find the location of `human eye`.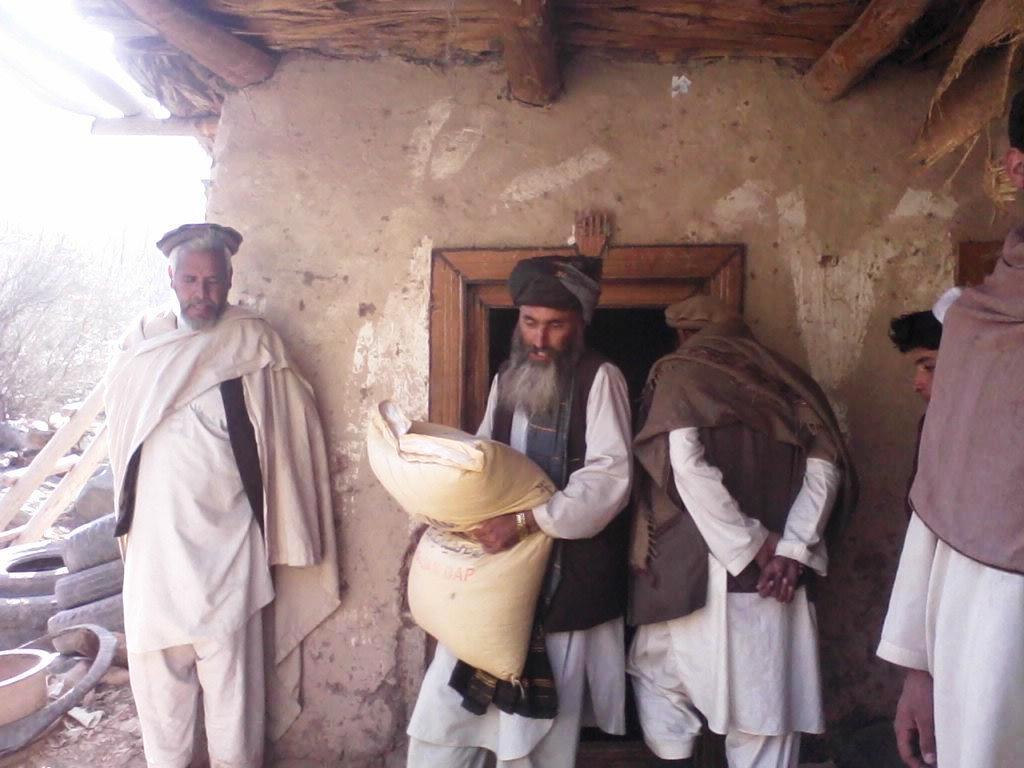
Location: [184, 276, 195, 284].
